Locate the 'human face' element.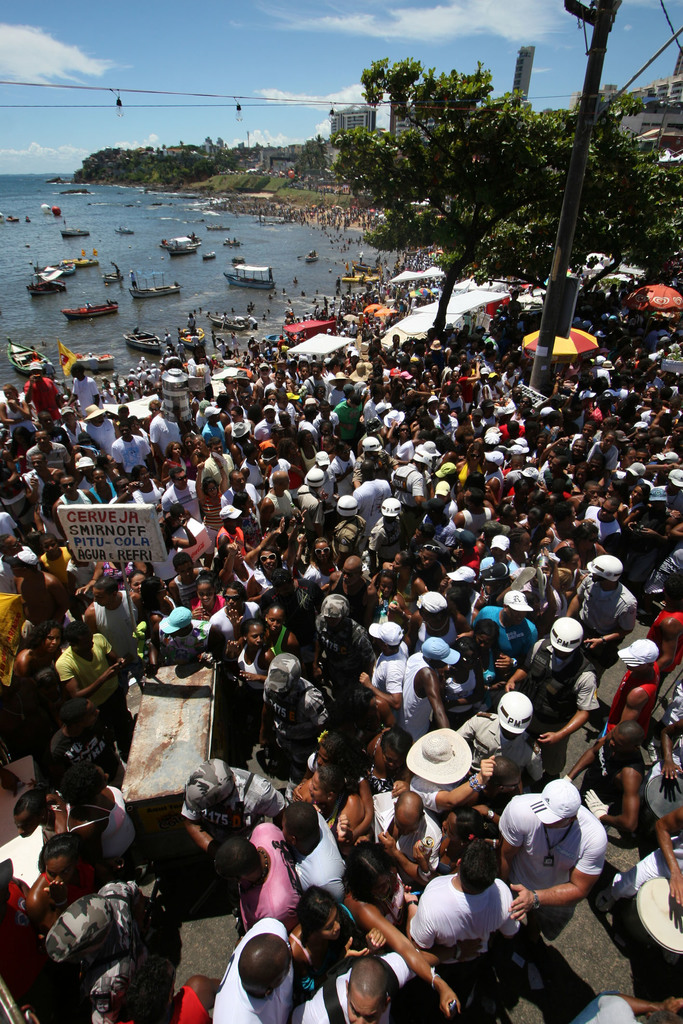
Element bbox: box=[82, 465, 95, 474].
